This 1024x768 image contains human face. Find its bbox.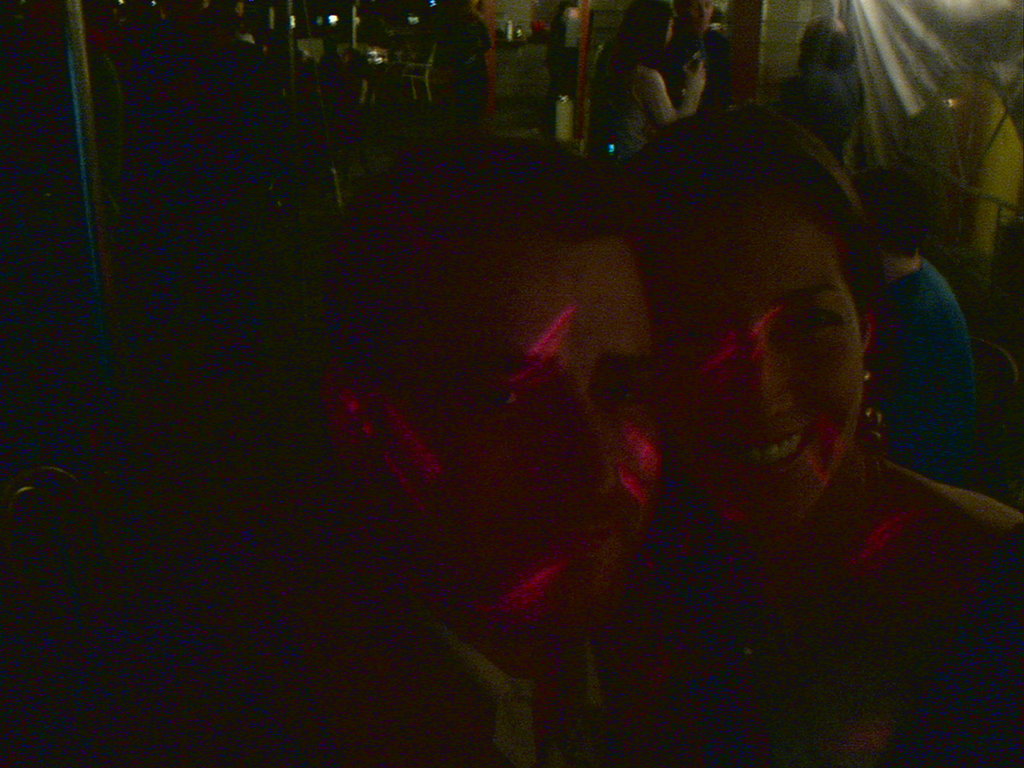
l=680, t=0, r=712, b=38.
